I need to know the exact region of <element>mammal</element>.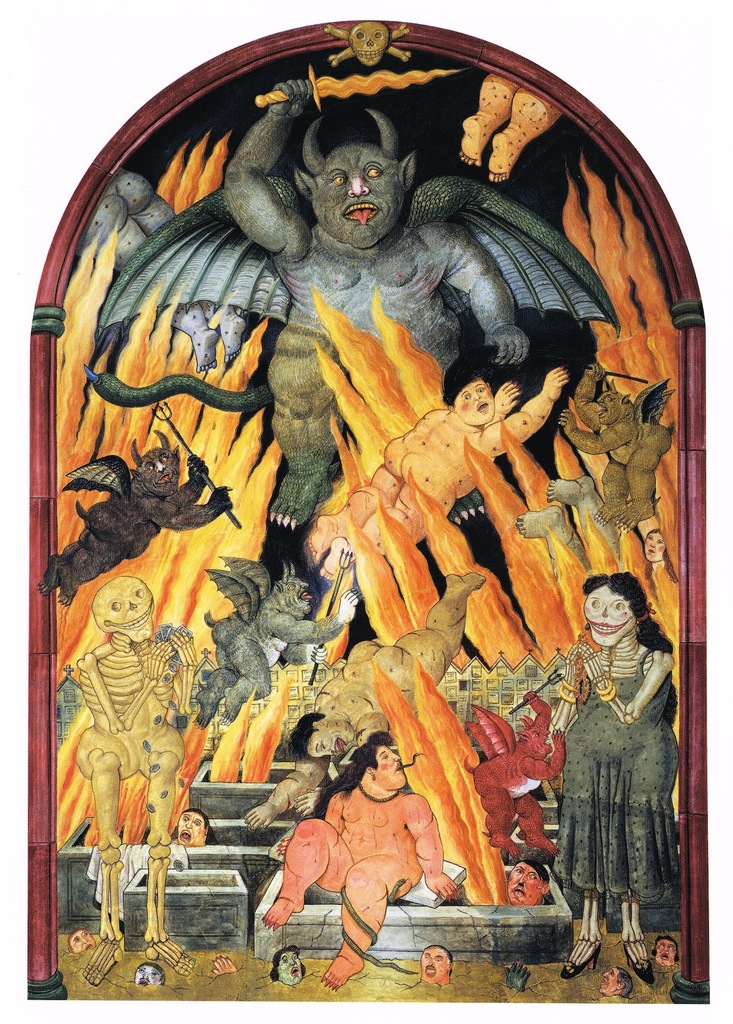
Region: <bbox>549, 568, 682, 972</bbox>.
